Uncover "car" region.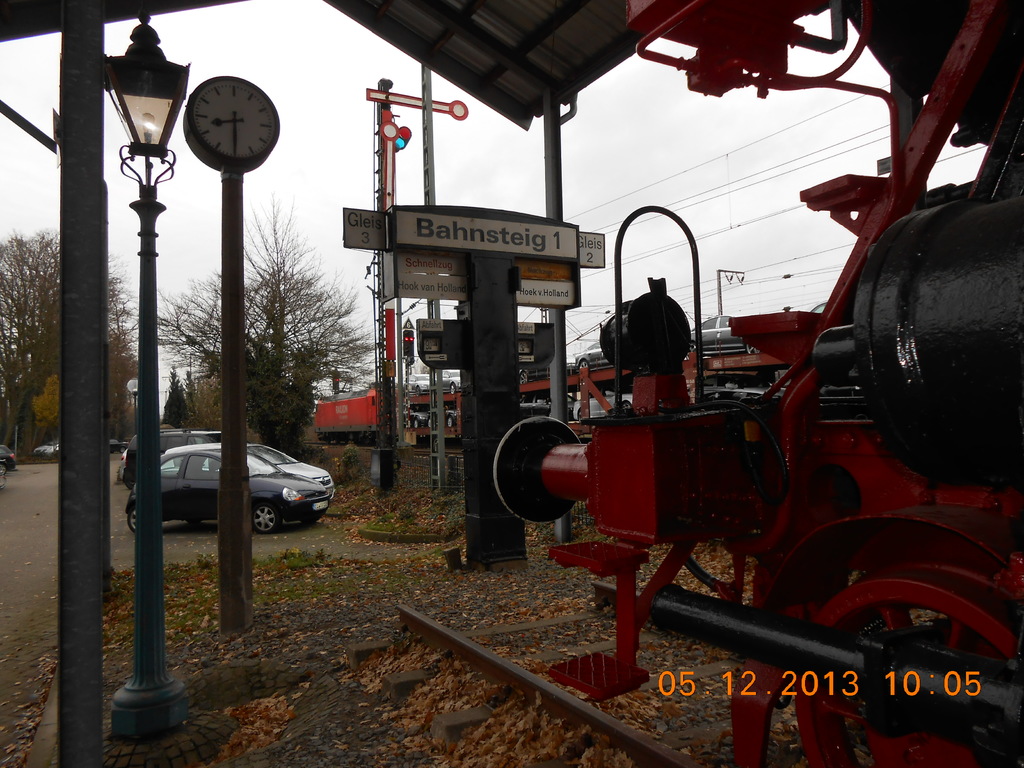
Uncovered: pyautogui.locateOnScreen(125, 448, 328, 533).
